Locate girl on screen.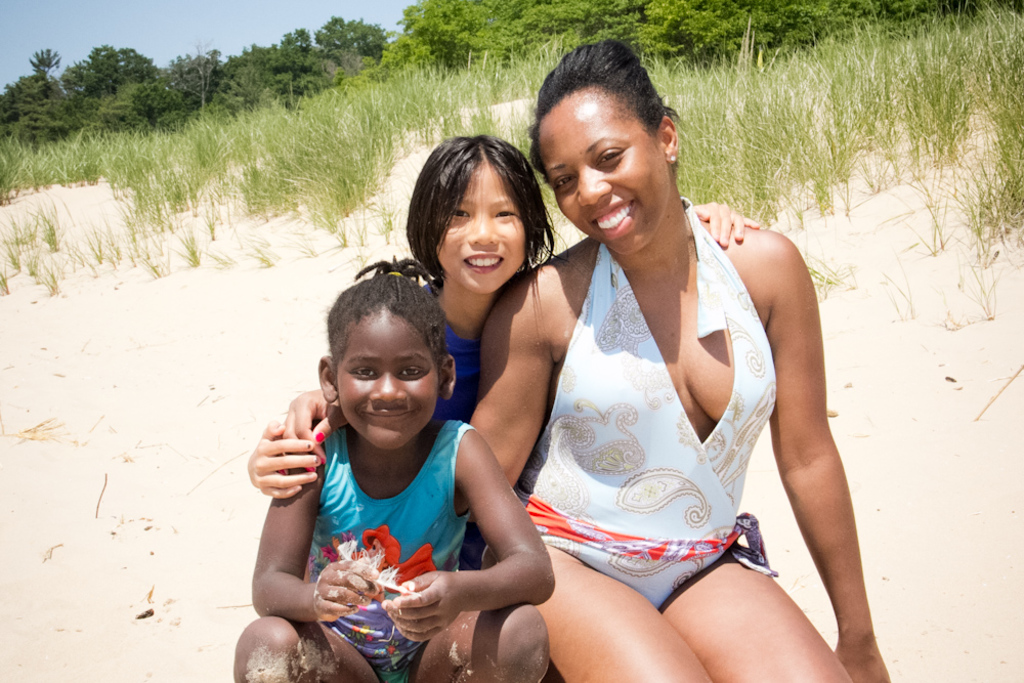
On screen at [244, 135, 760, 572].
